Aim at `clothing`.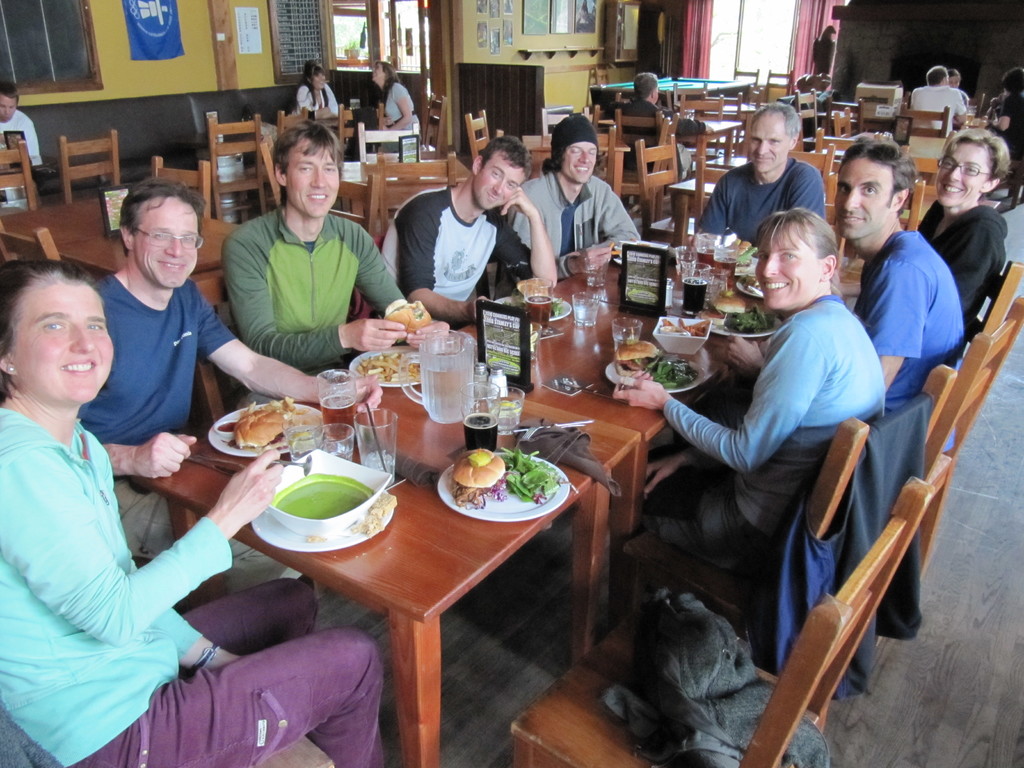
Aimed at 0,103,41,205.
